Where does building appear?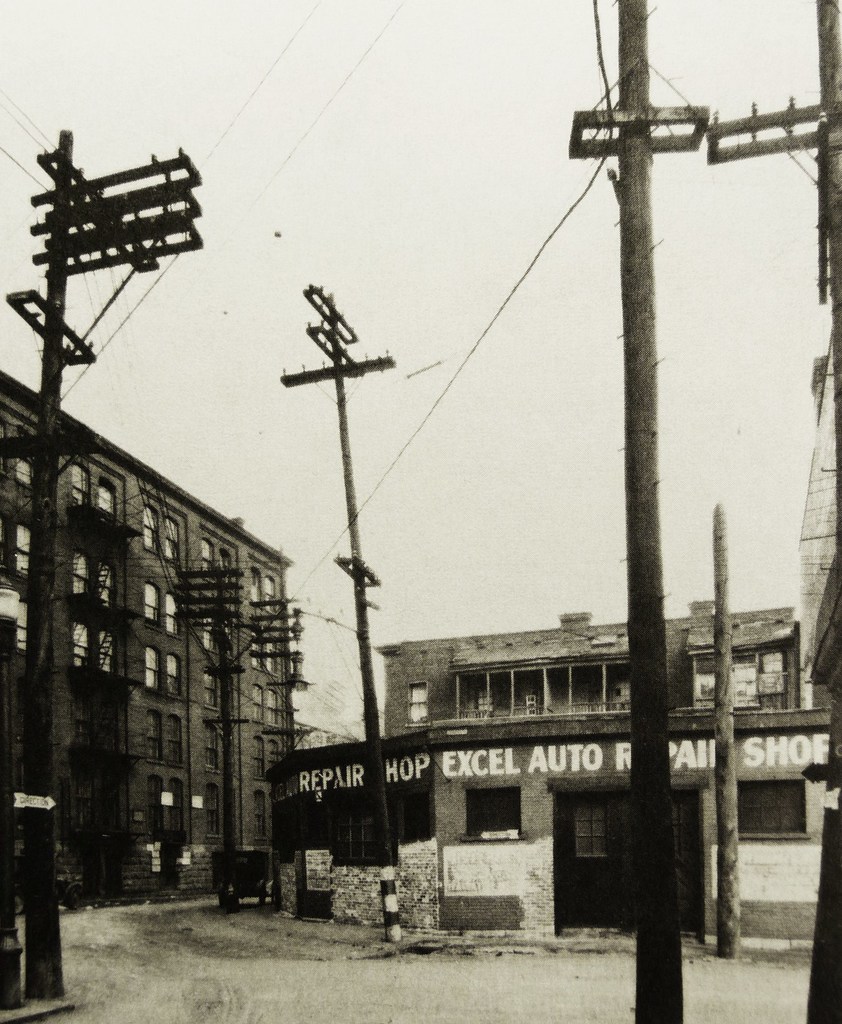
Appears at pyautogui.locateOnScreen(369, 582, 811, 935).
